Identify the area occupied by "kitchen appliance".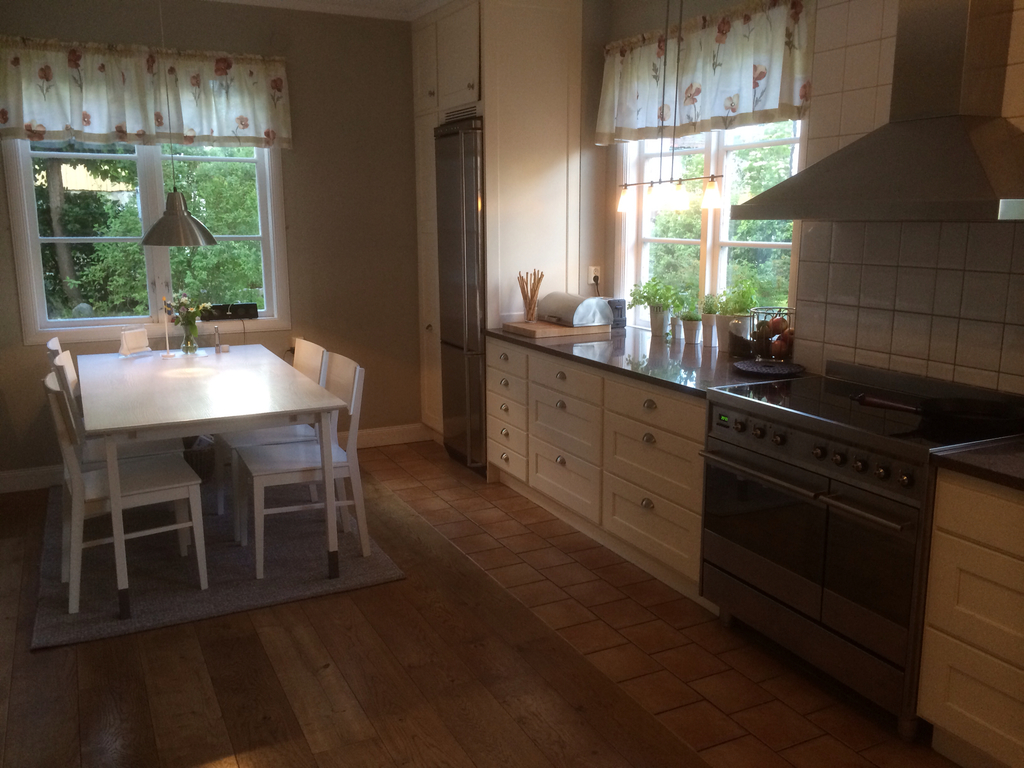
Area: {"x1": 729, "y1": 0, "x2": 1016, "y2": 224}.
